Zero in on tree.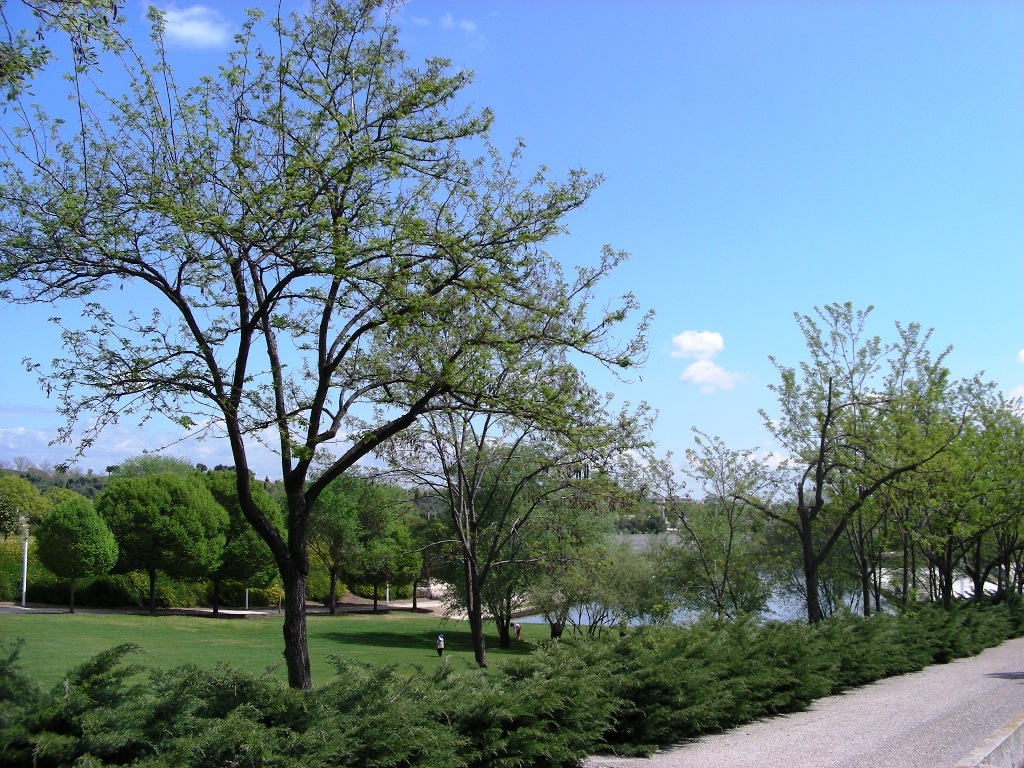
Zeroed in: left=585, top=528, right=671, bottom=641.
